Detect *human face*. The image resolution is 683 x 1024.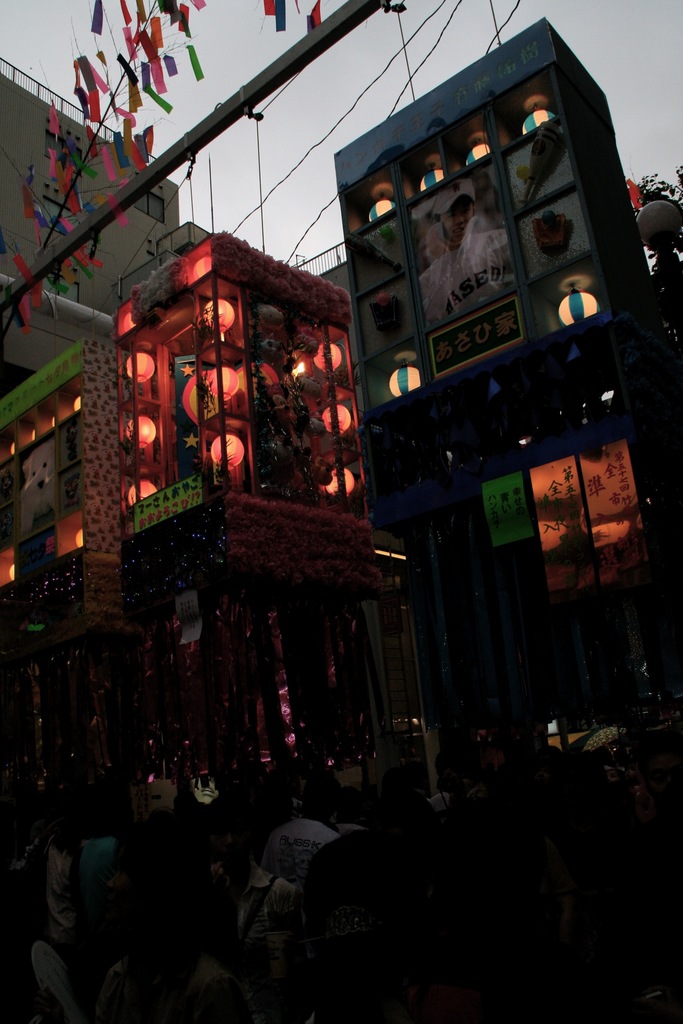
[x1=440, y1=196, x2=473, y2=239].
